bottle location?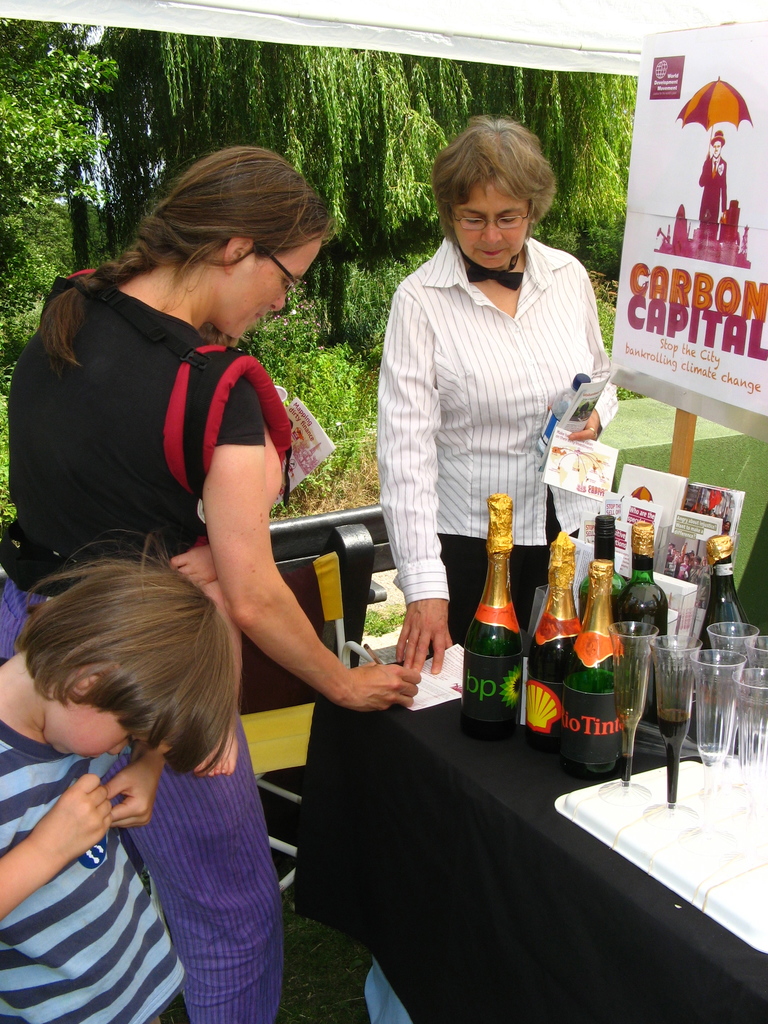
586/509/634/605
